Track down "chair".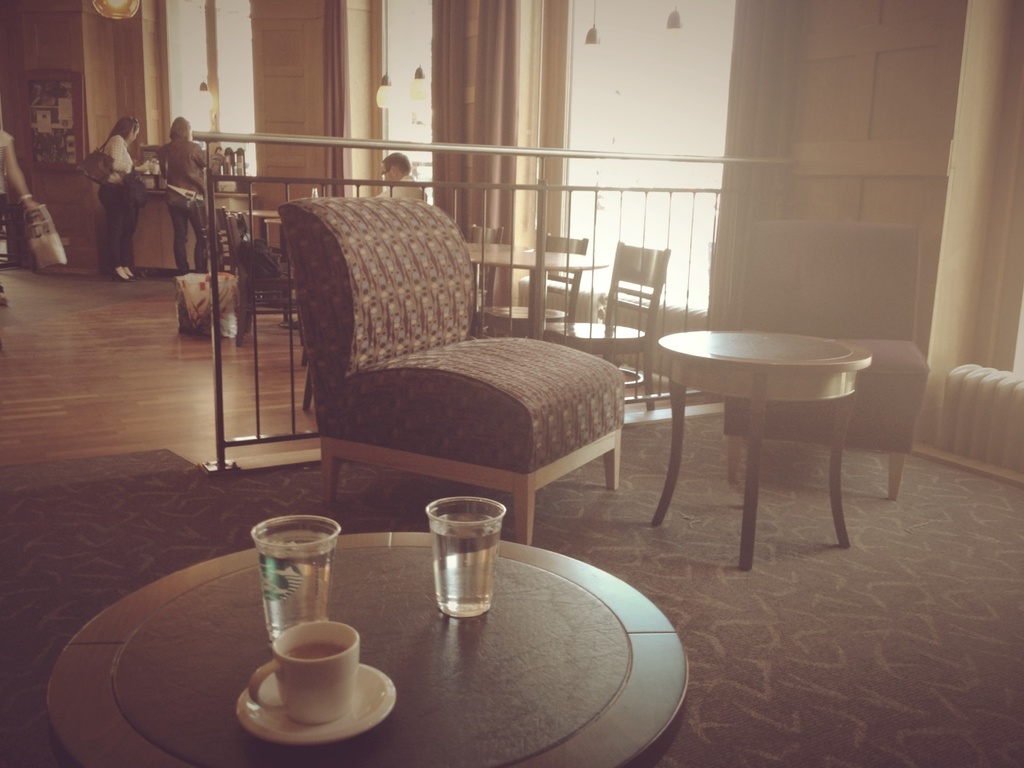
Tracked to <region>249, 198, 617, 545</region>.
